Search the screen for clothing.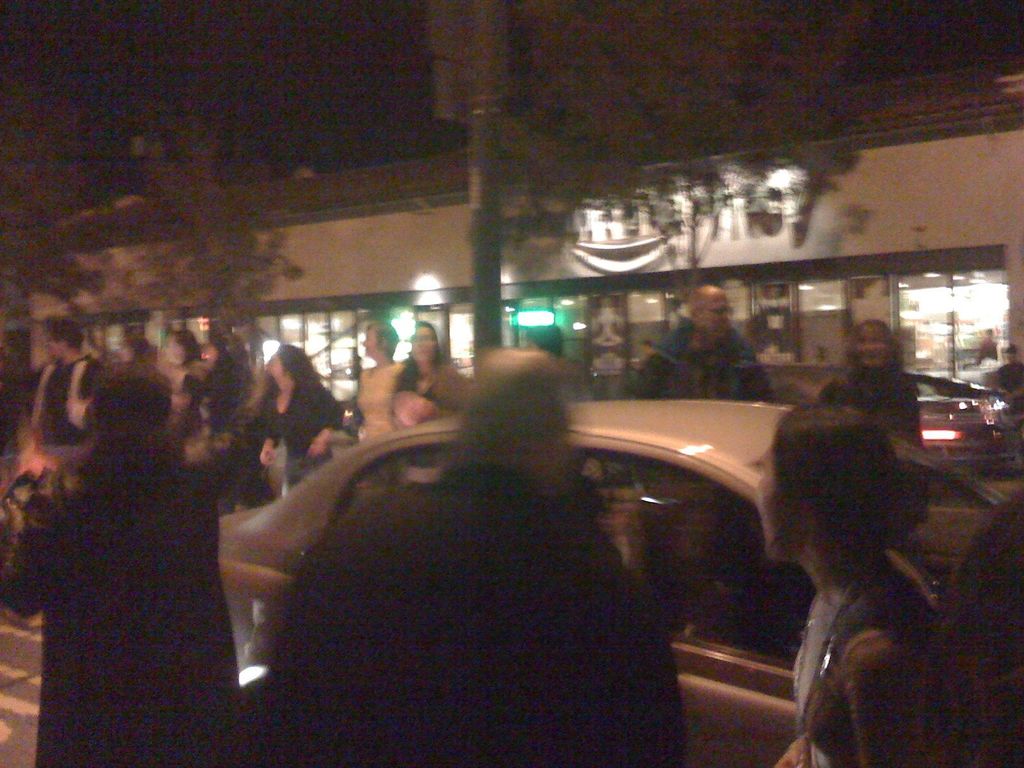
Found at 203 351 269 520.
